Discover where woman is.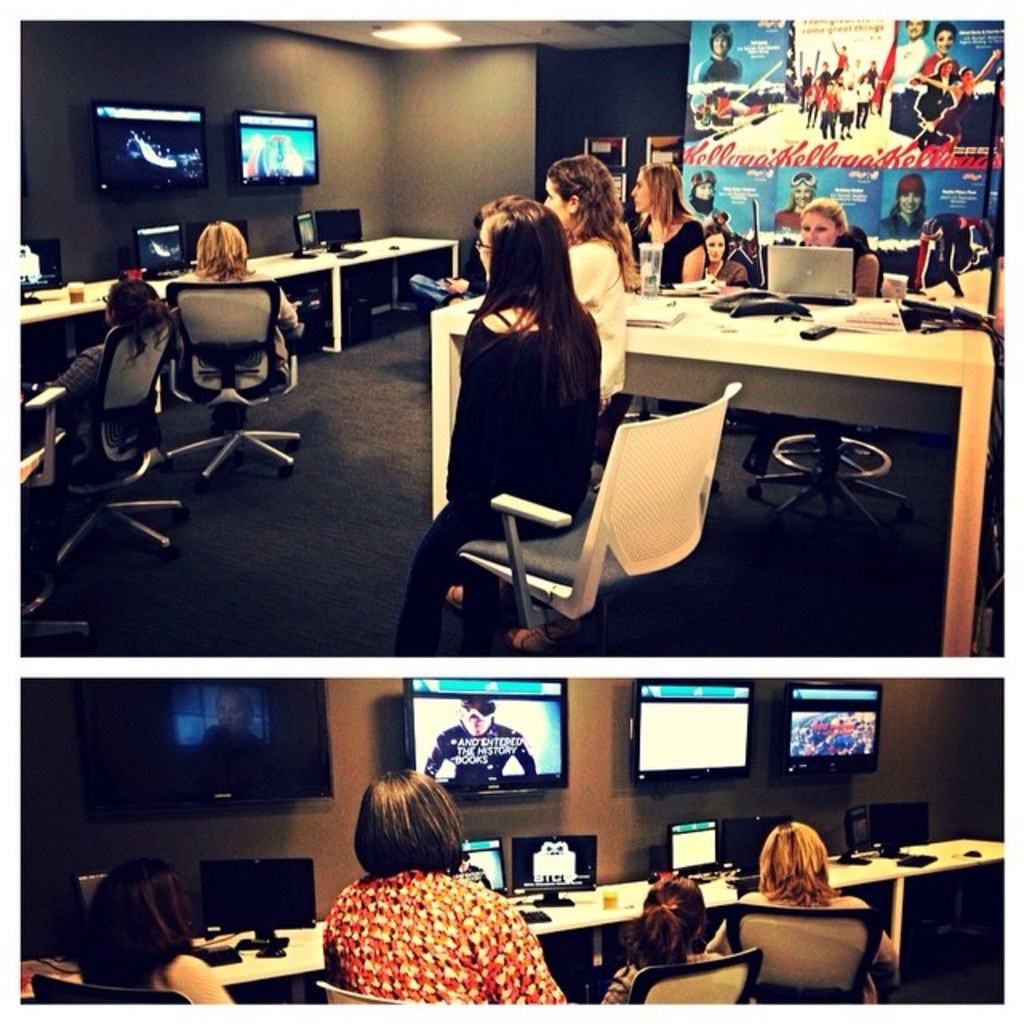
Discovered at select_region(744, 197, 891, 478).
